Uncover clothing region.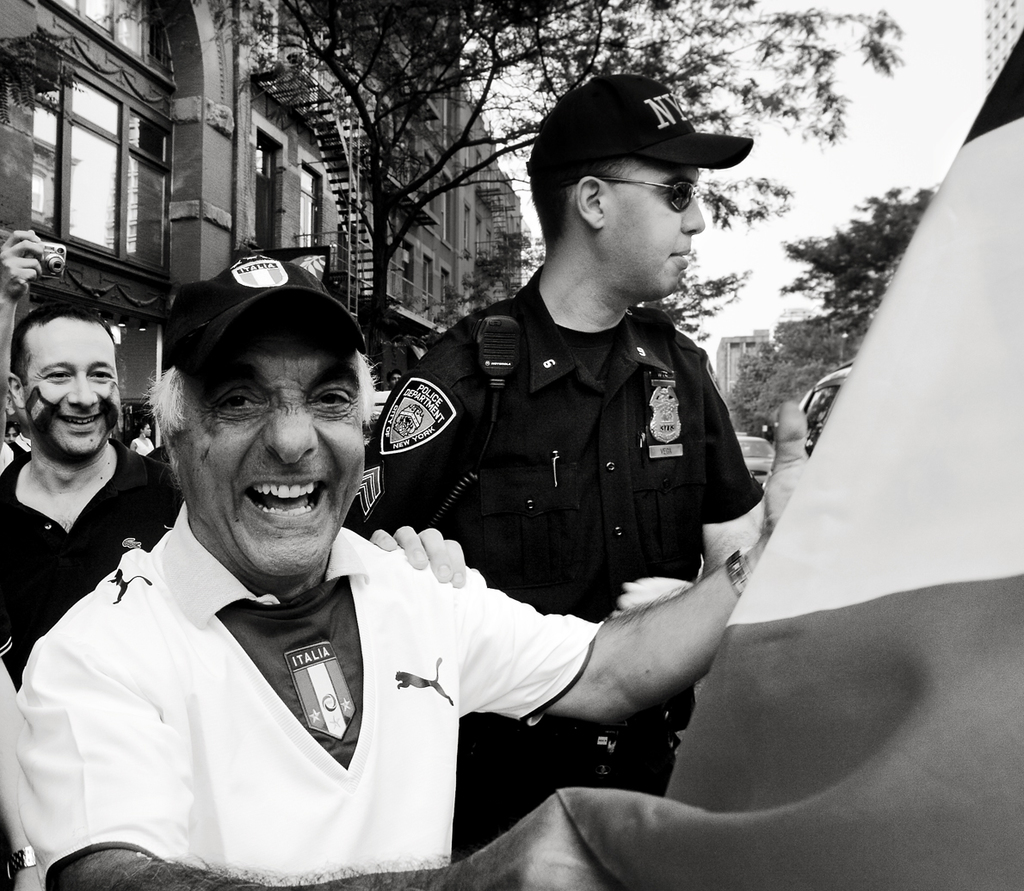
Uncovered: l=348, t=246, r=762, b=860.
